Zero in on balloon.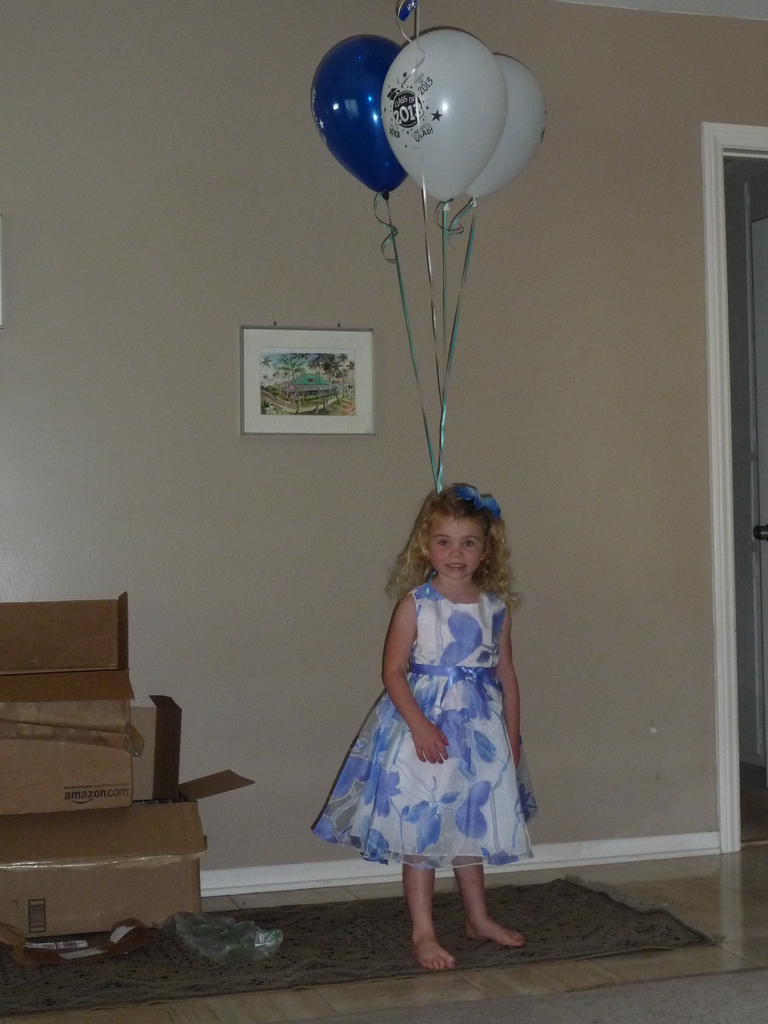
Zeroed in: left=456, top=50, right=544, bottom=202.
